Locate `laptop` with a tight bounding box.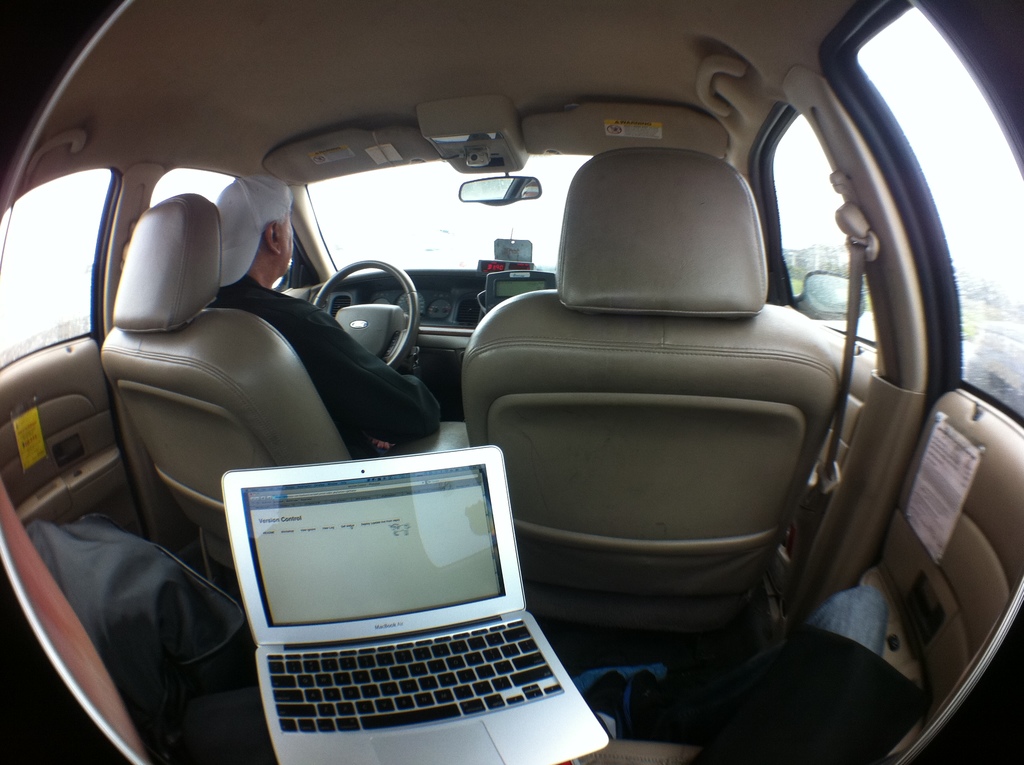
(212, 437, 594, 763).
